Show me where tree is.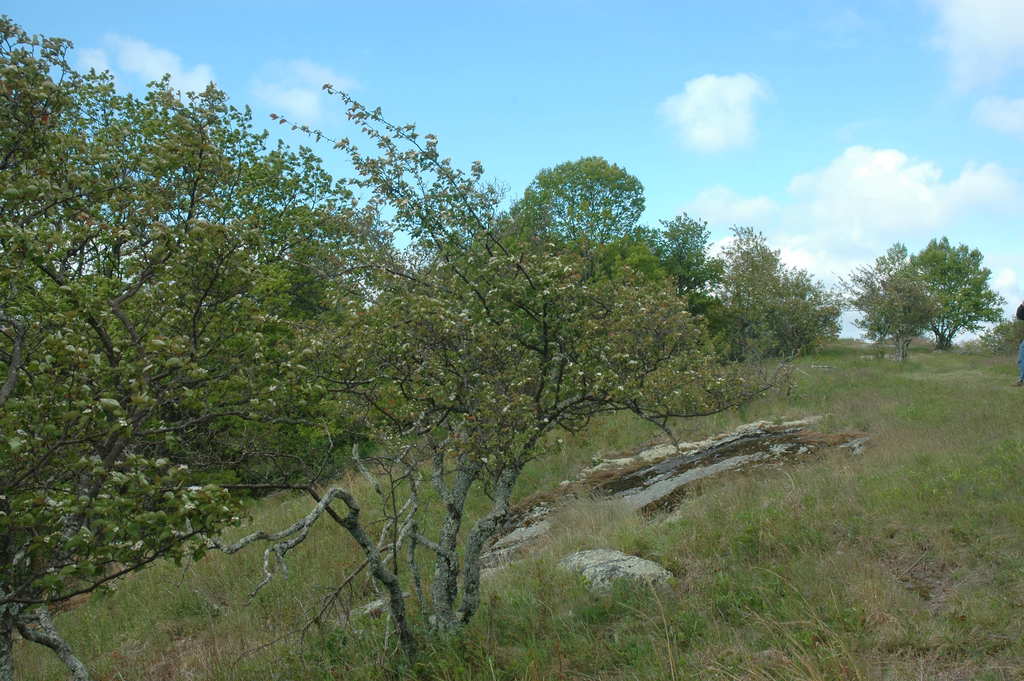
tree is at box(828, 241, 903, 357).
